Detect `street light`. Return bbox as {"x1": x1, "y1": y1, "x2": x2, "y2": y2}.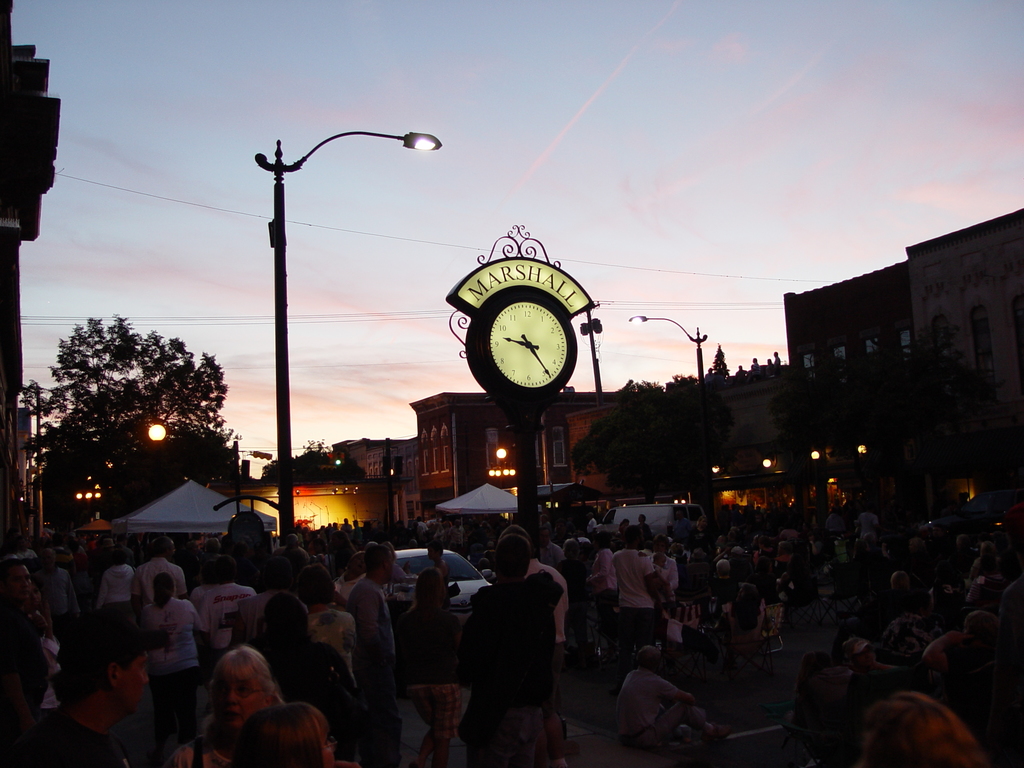
{"x1": 144, "y1": 421, "x2": 170, "y2": 492}.
